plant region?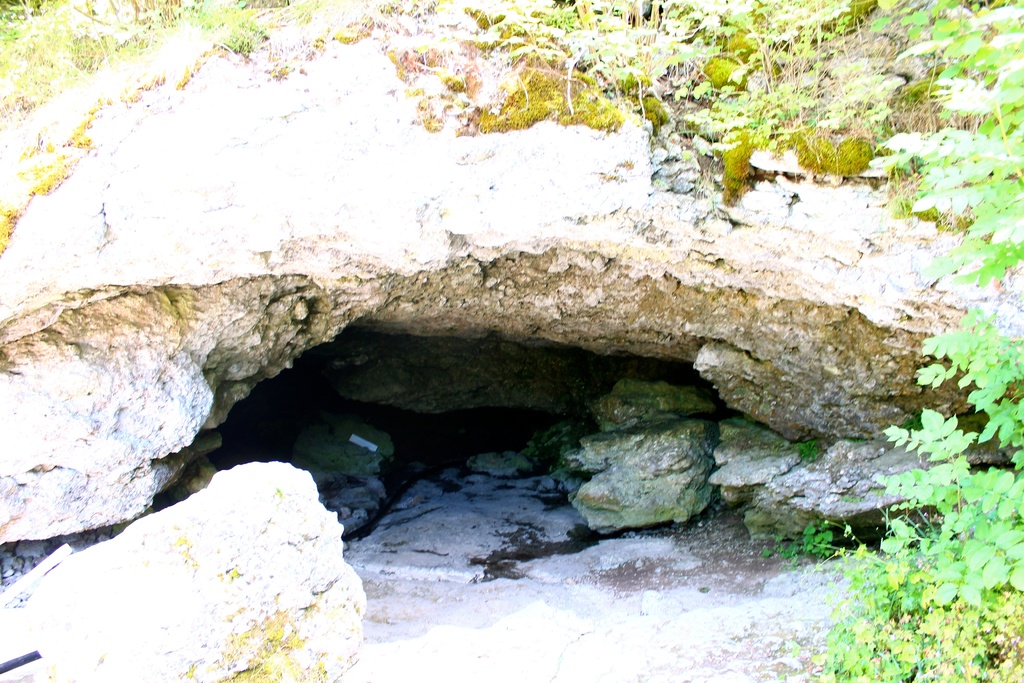
region(751, 511, 833, 566)
